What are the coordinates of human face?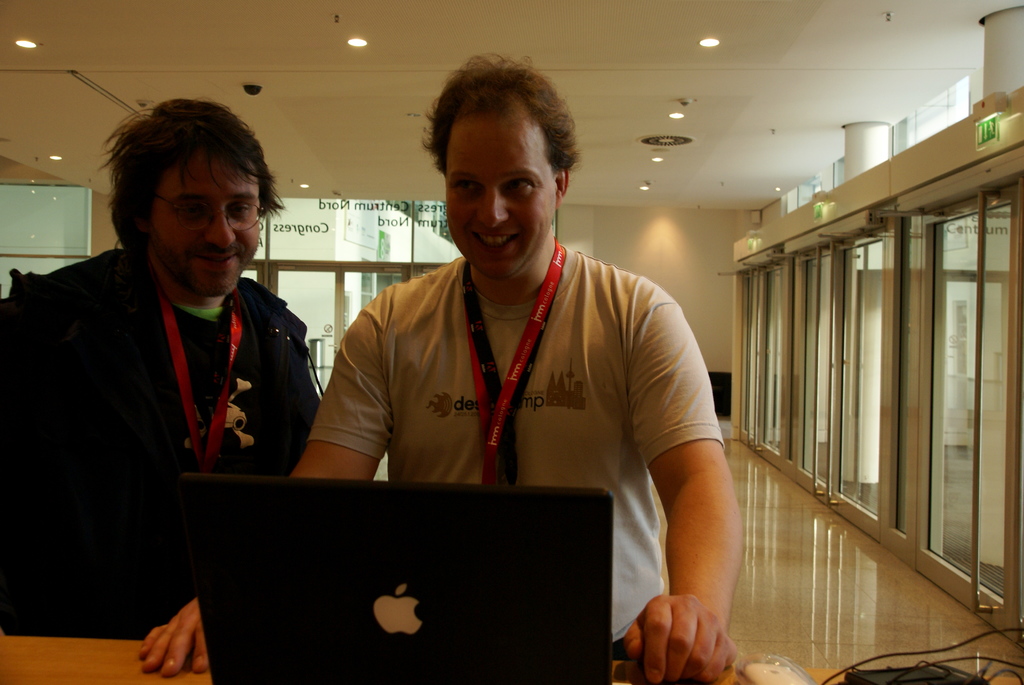
(147, 141, 260, 292).
